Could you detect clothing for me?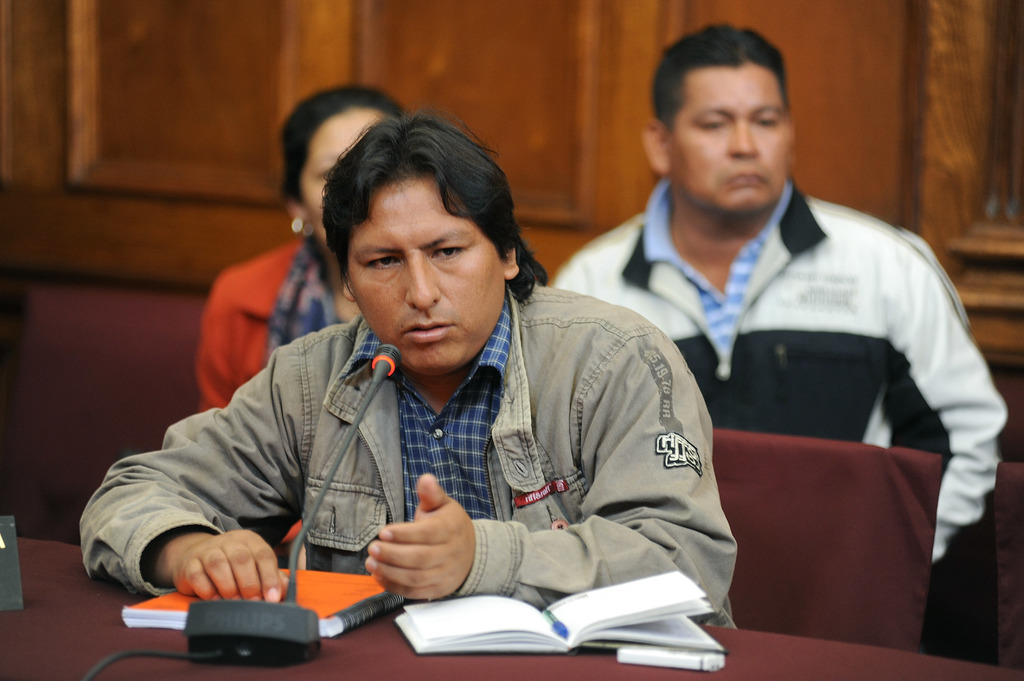
Detection result: rect(108, 250, 758, 629).
